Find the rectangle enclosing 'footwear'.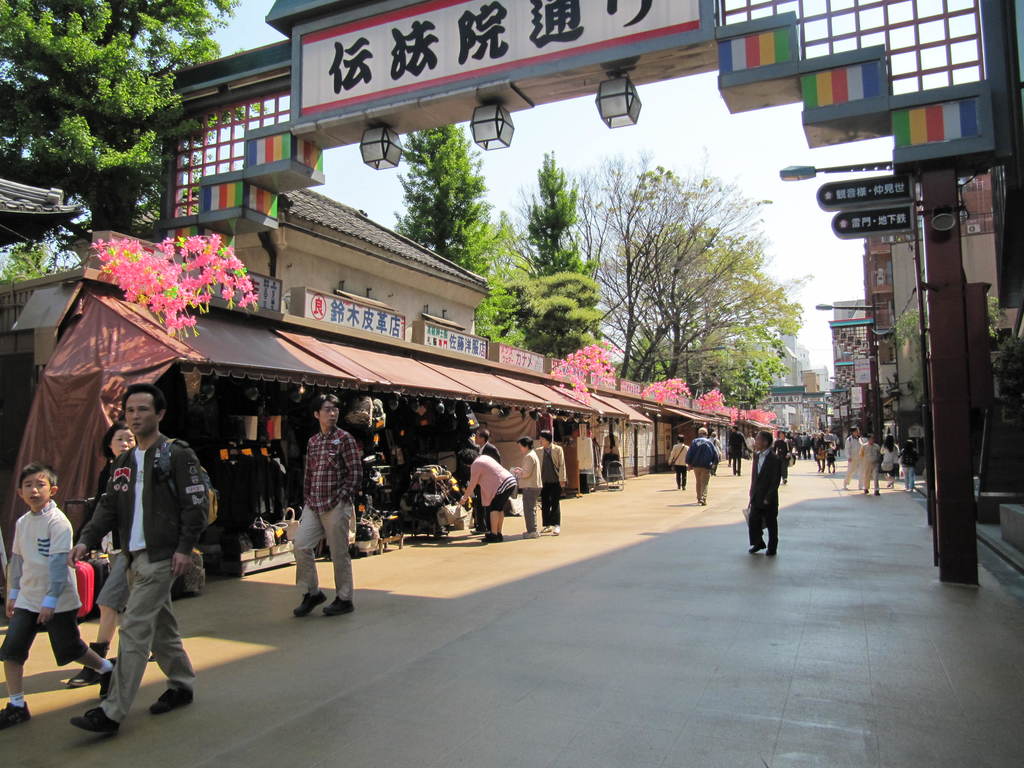
(292,590,327,616).
